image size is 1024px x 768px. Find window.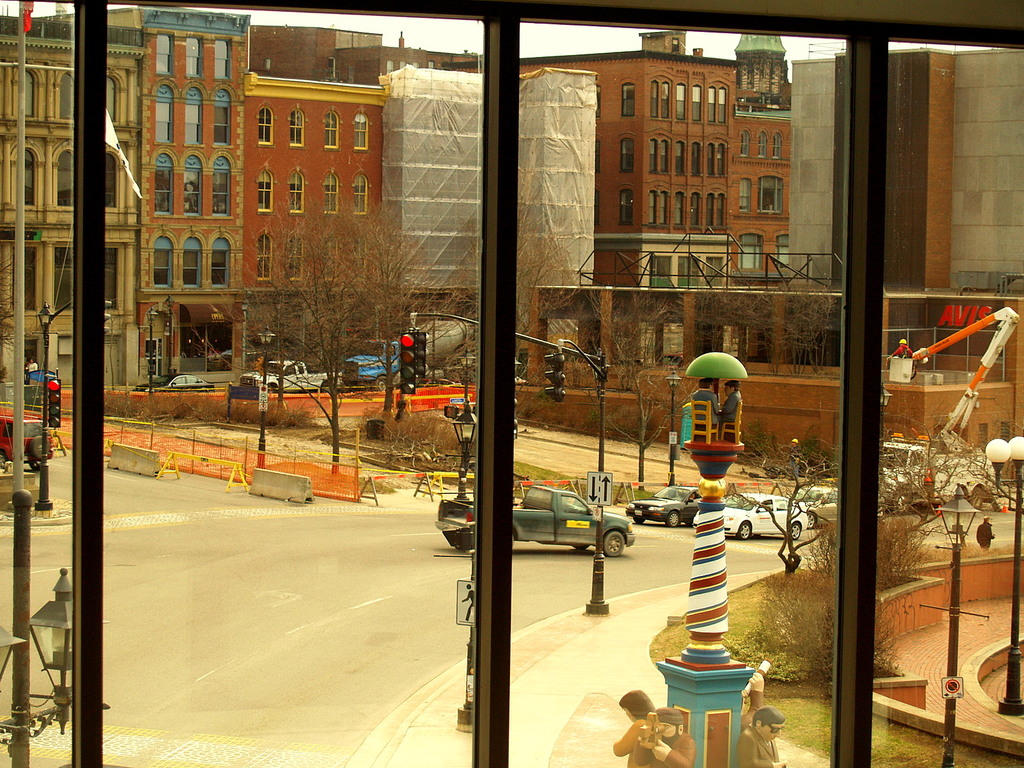
157 237 173 291.
